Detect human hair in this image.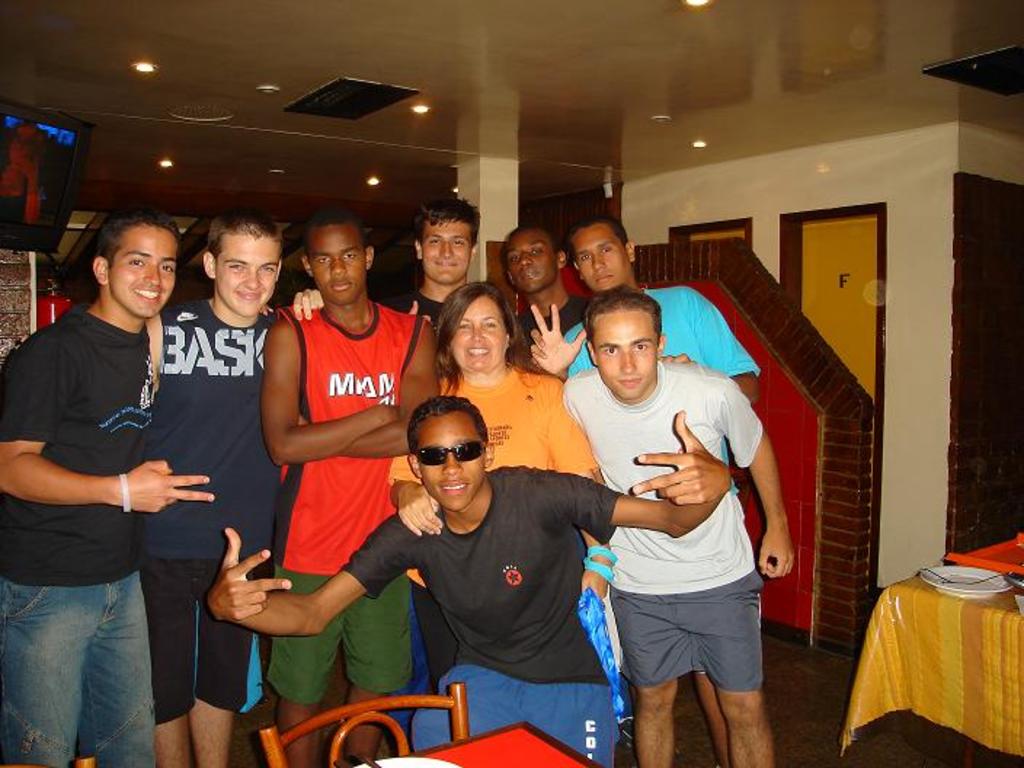
Detection: rect(588, 281, 663, 352).
